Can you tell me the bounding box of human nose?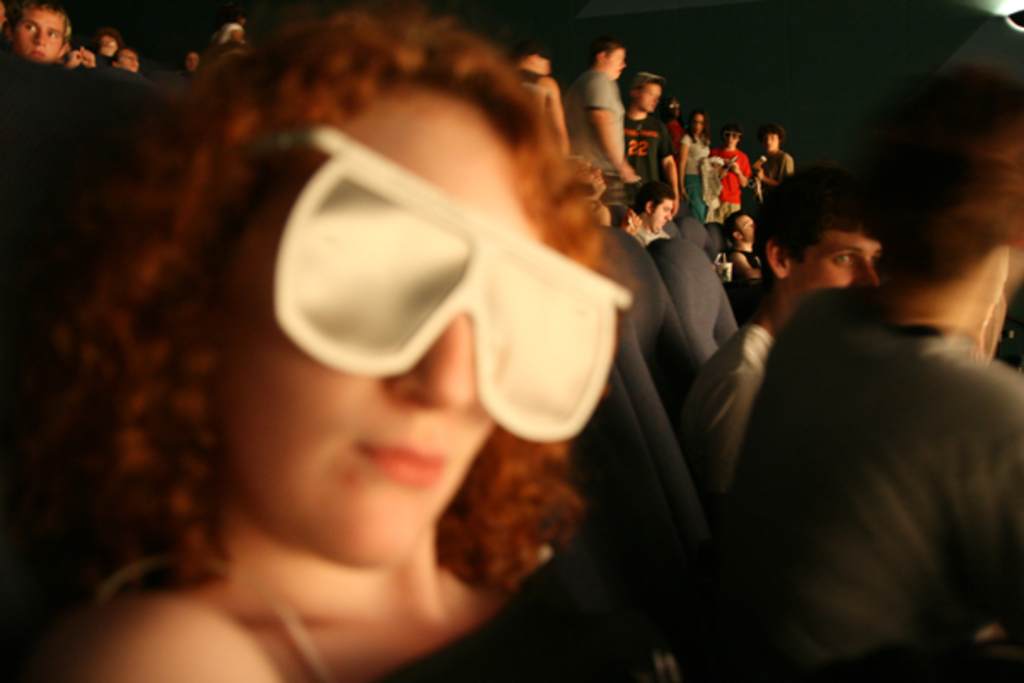
662:210:674:220.
